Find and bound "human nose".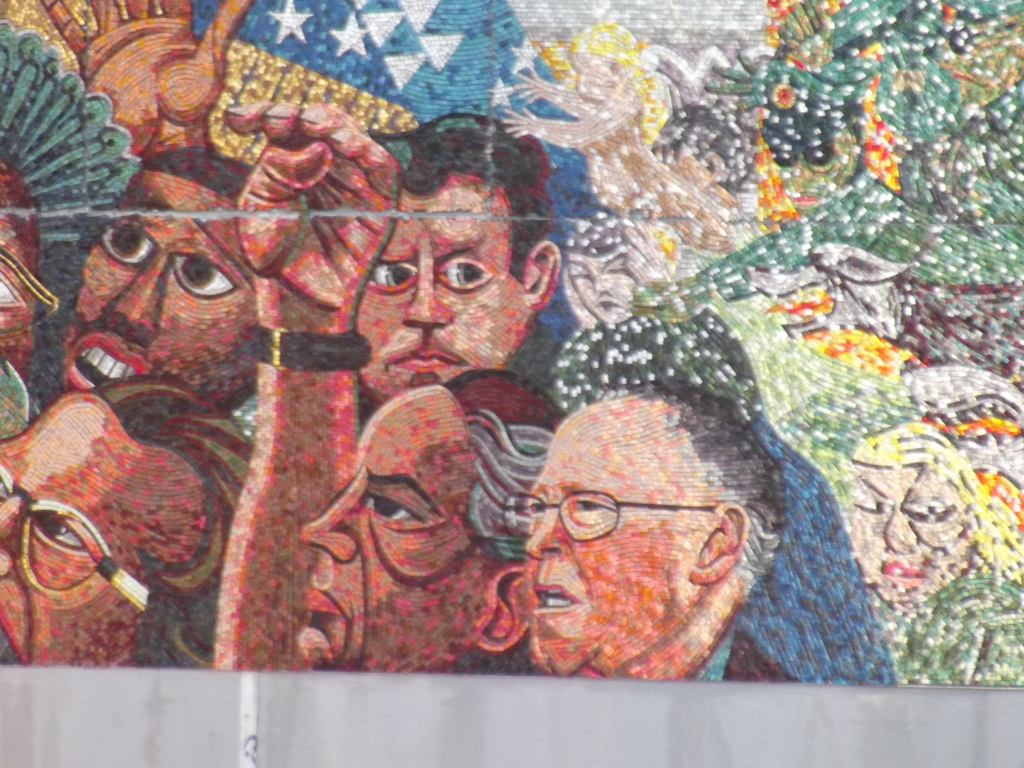
Bound: 403,262,453,328.
